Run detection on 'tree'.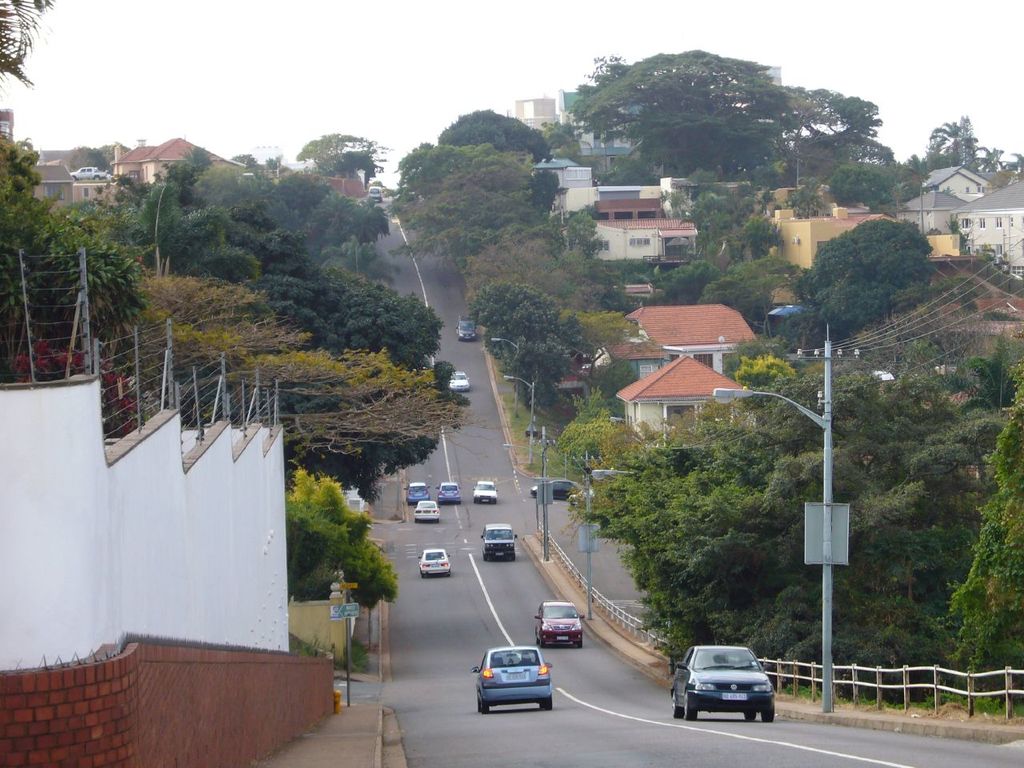
Result: select_region(822, 167, 921, 209).
